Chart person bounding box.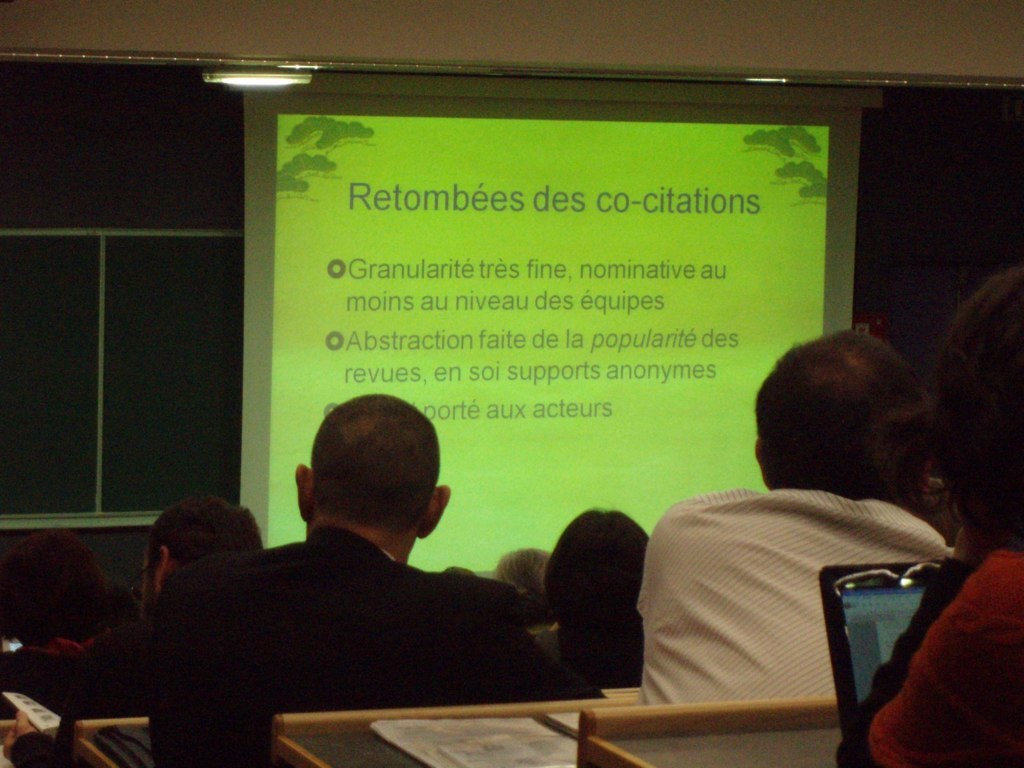
Charted: 534, 509, 653, 691.
